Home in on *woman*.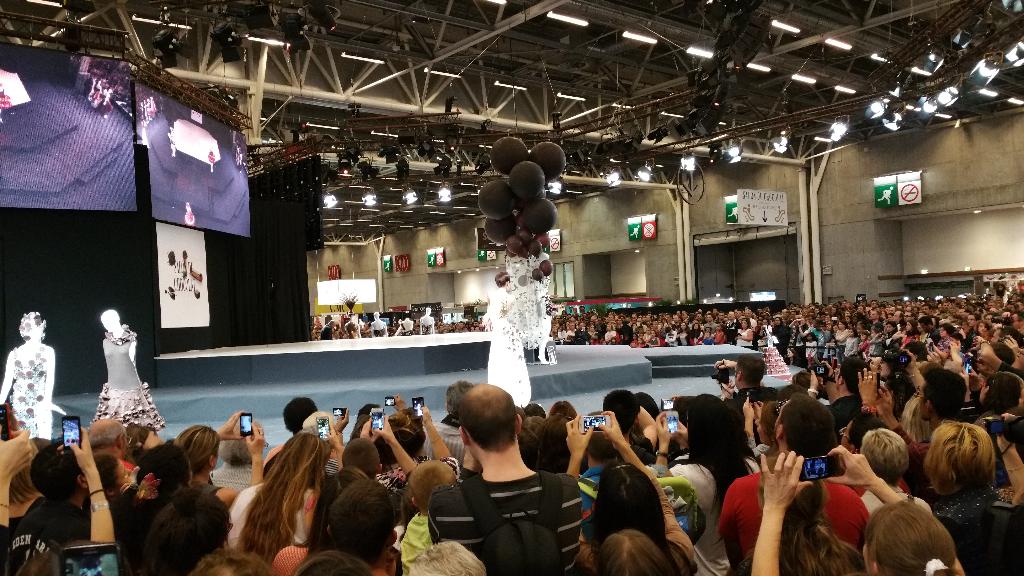
Homed in at 175/420/273/504.
